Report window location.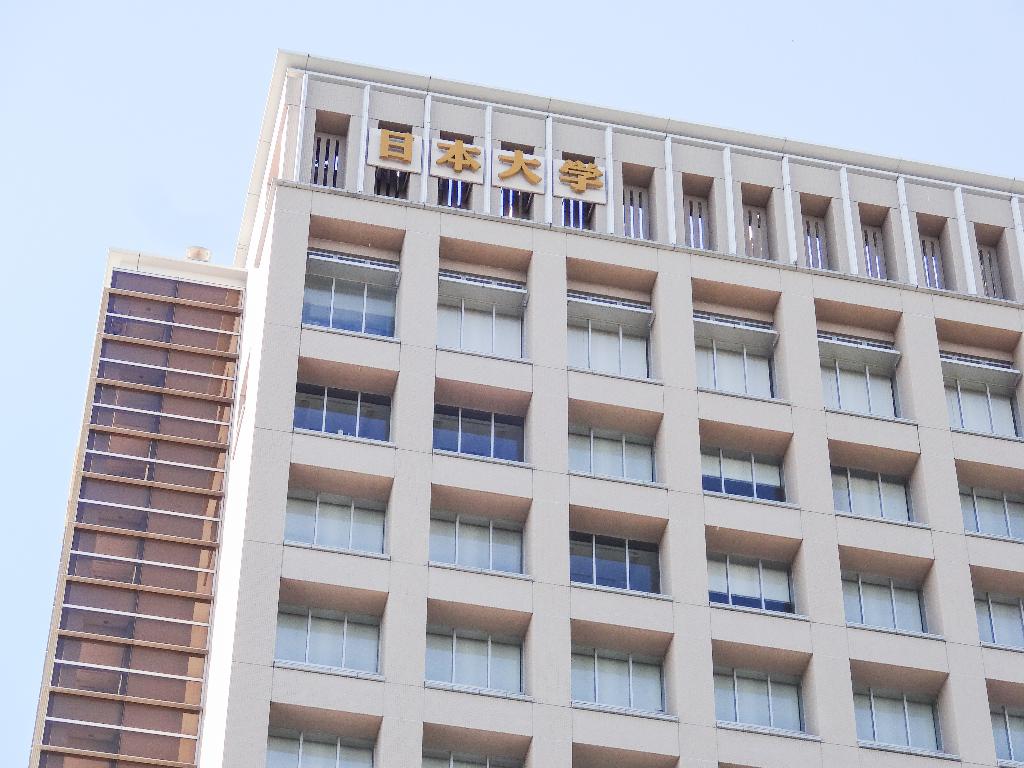
Report: crop(705, 531, 808, 621).
